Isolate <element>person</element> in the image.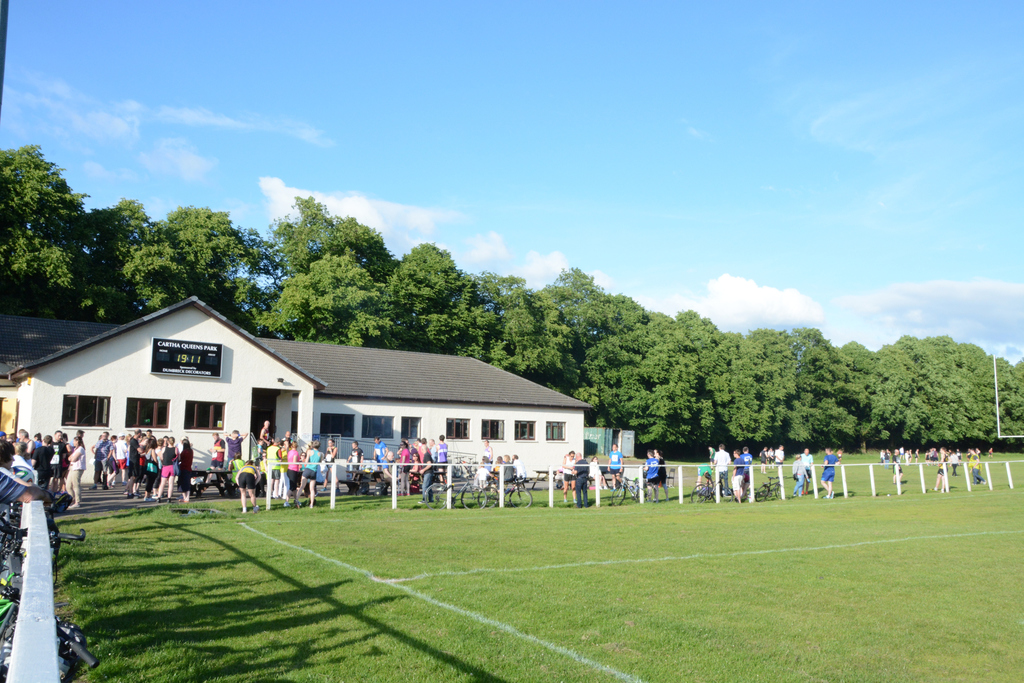
Isolated region: bbox(647, 449, 652, 479).
